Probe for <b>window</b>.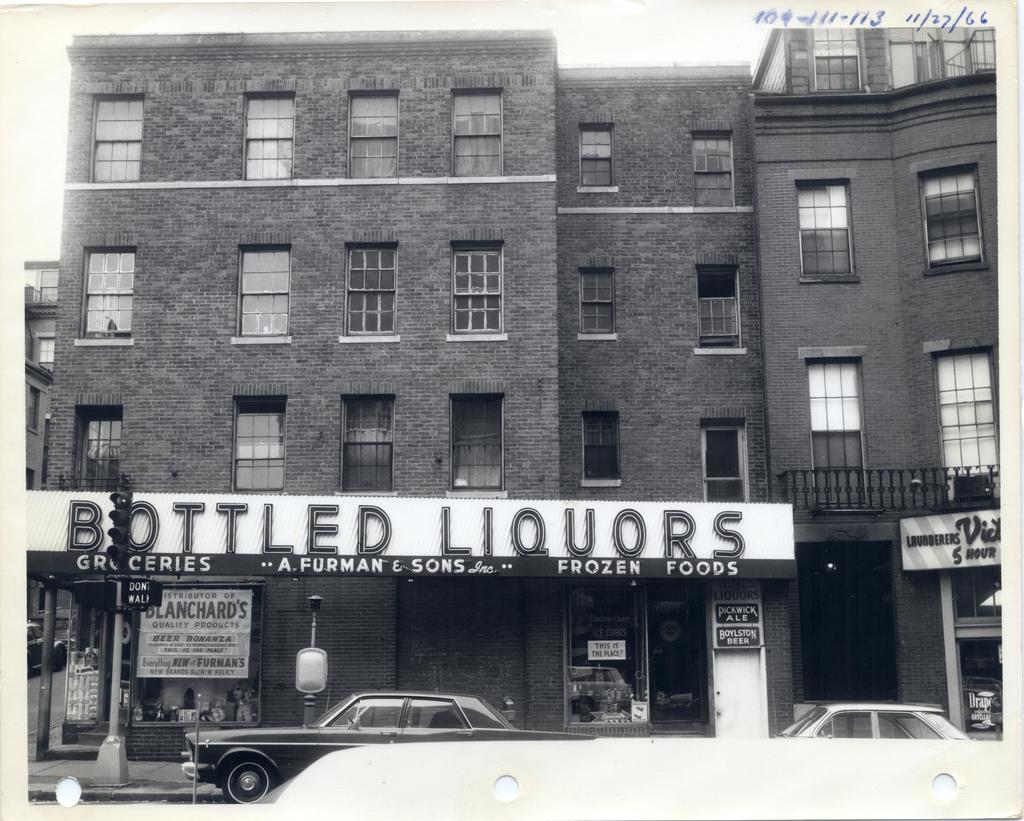
Probe result: crop(238, 94, 296, 183).
